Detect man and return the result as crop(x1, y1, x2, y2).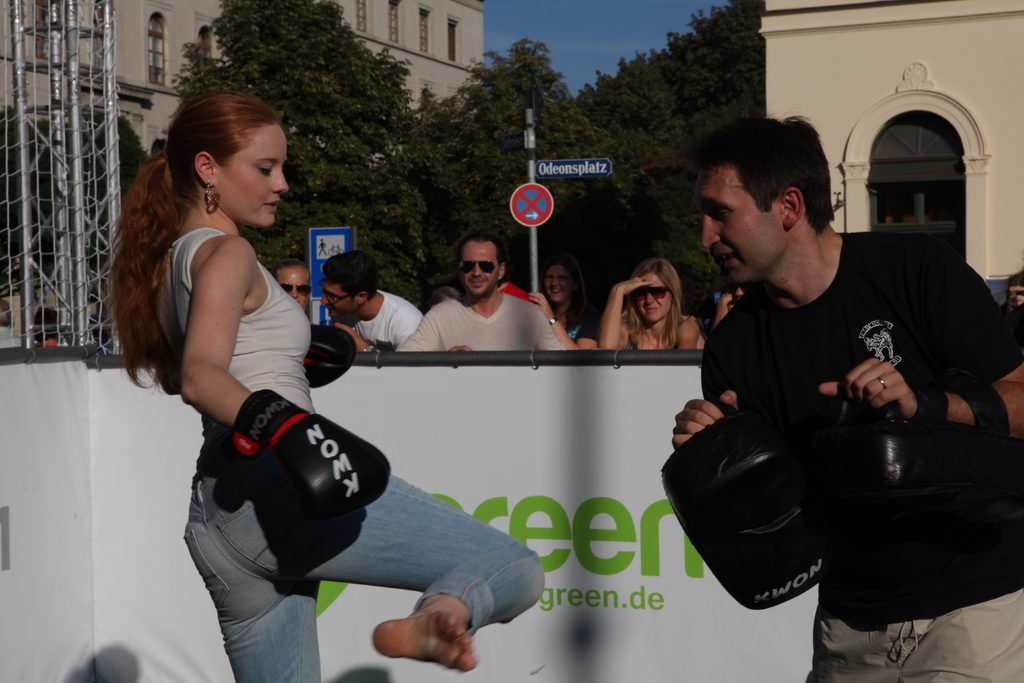
crop(269, 258, 316, 319).
